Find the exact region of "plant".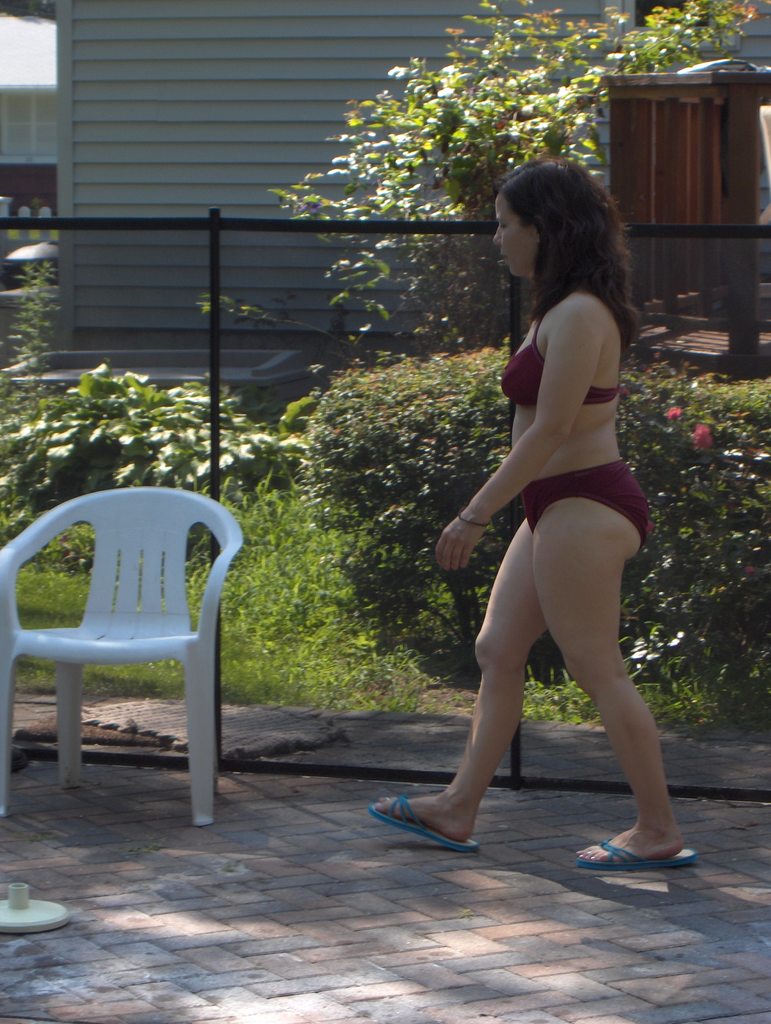
Exact region: box(10, 660, 58, 700).
